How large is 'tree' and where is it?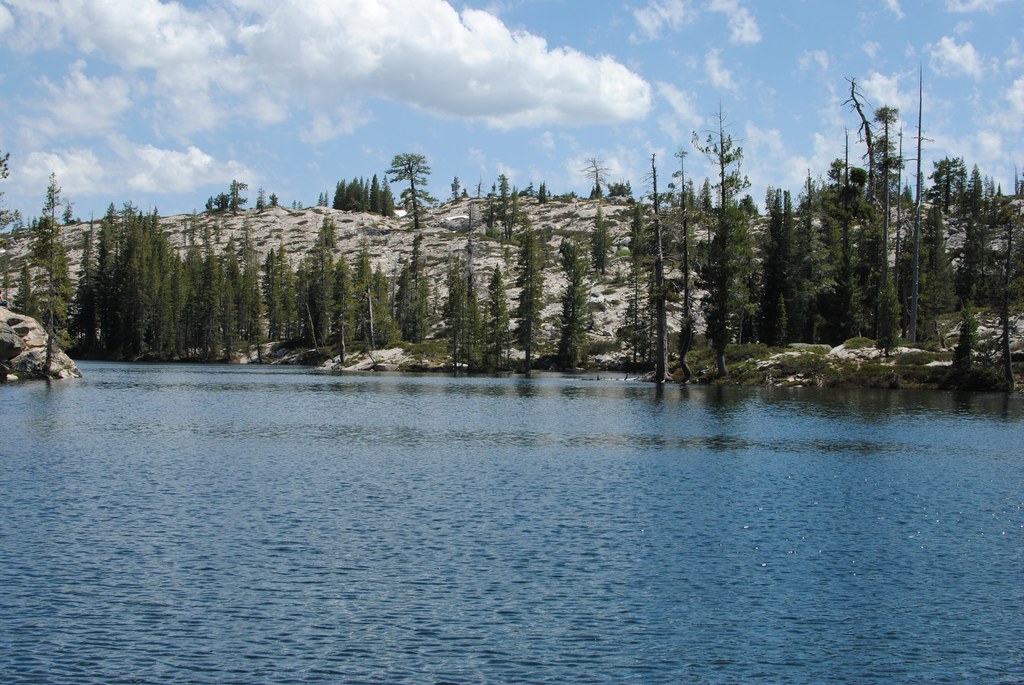
Bounding box: 962/206/1017/321.
